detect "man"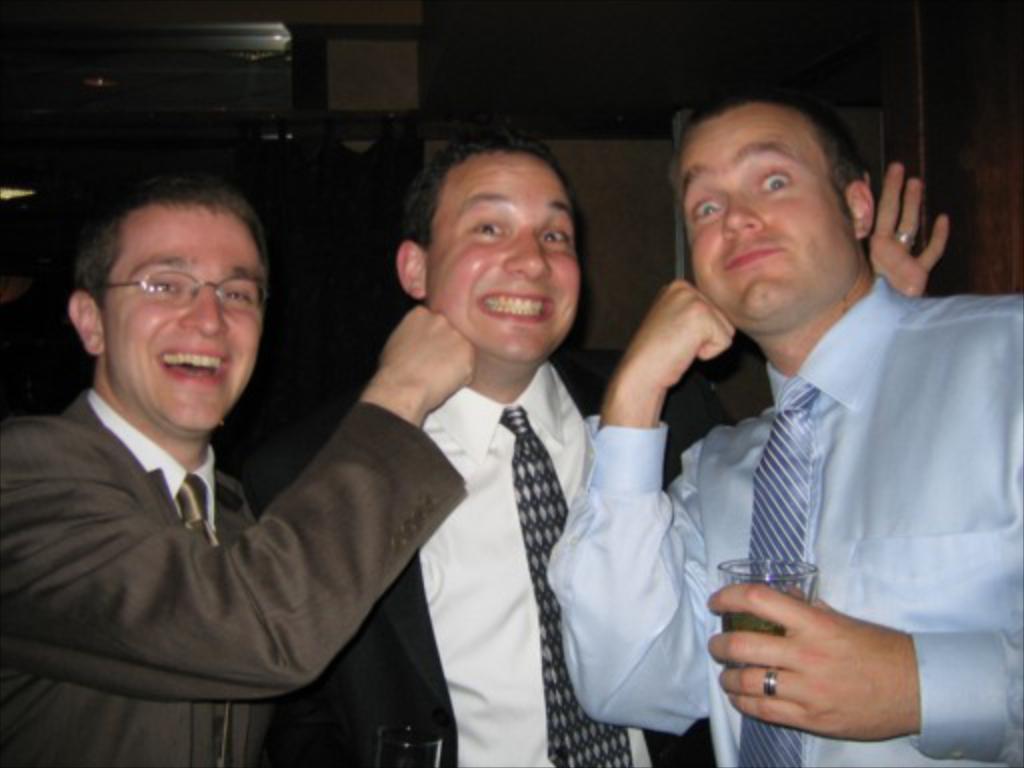
(left=322, top=132, right=946, bottom=766)
